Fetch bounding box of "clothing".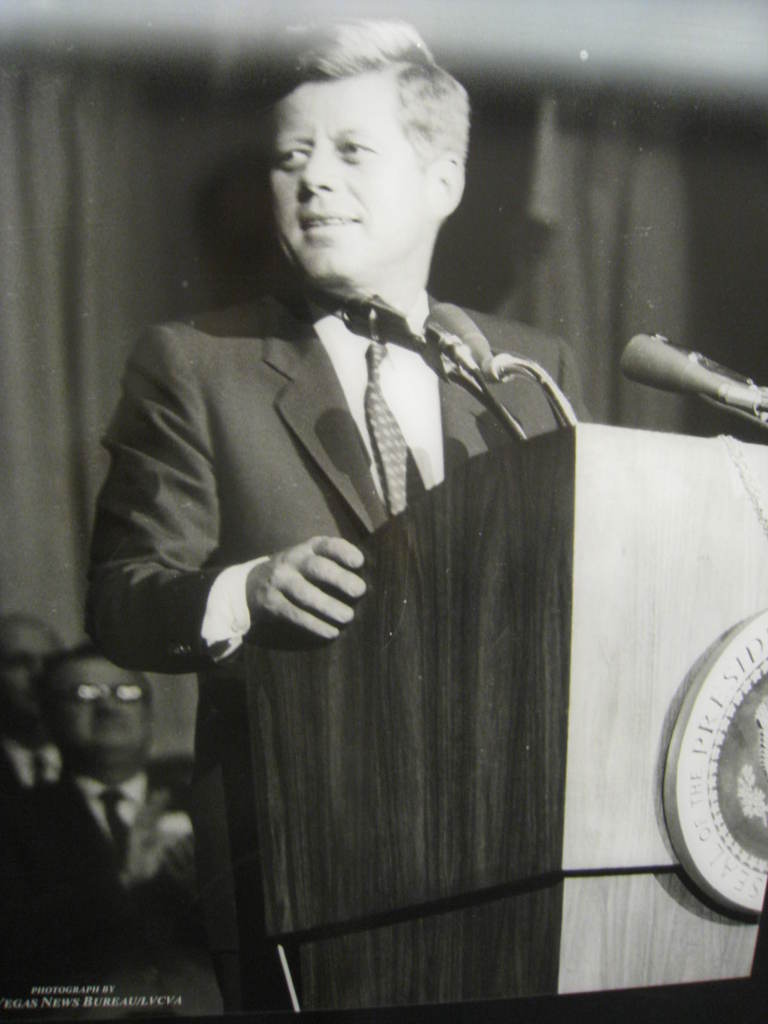
Bbox: box=[88, 285, 594, 1023].
